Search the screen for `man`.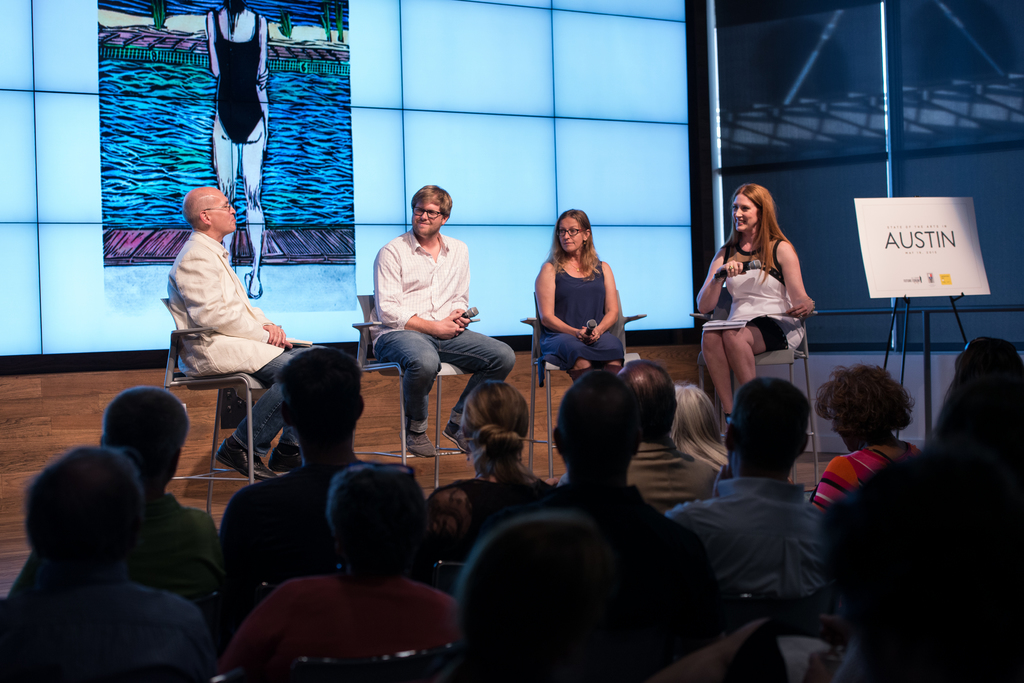
Found at bbox(662, 374, 847, 609).
